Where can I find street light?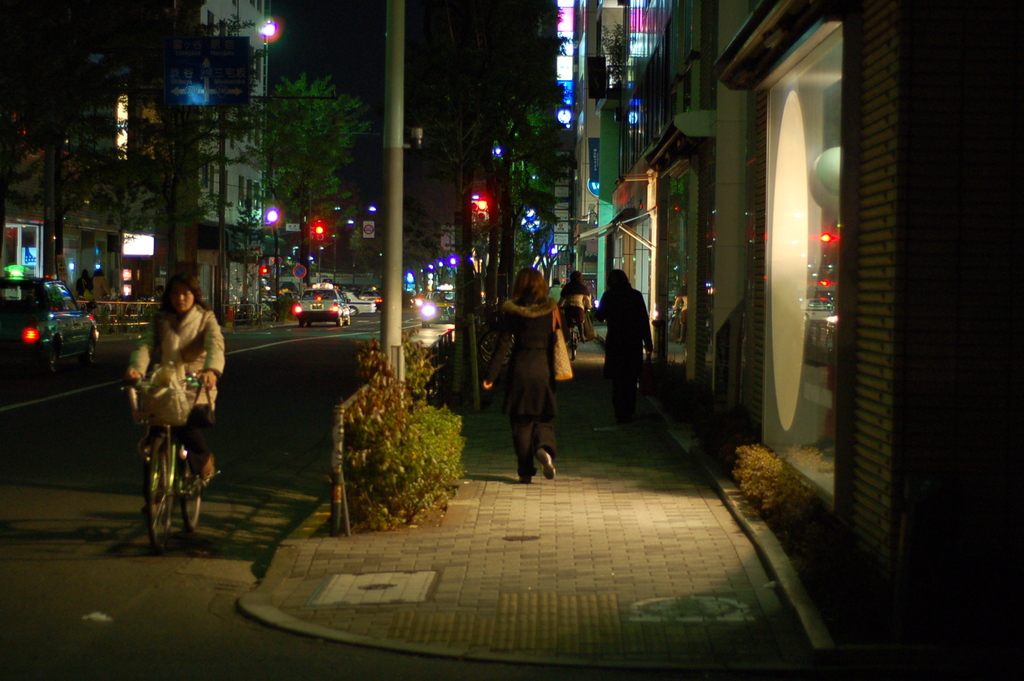
You can find it at locate(322, 212, 357, 289).
